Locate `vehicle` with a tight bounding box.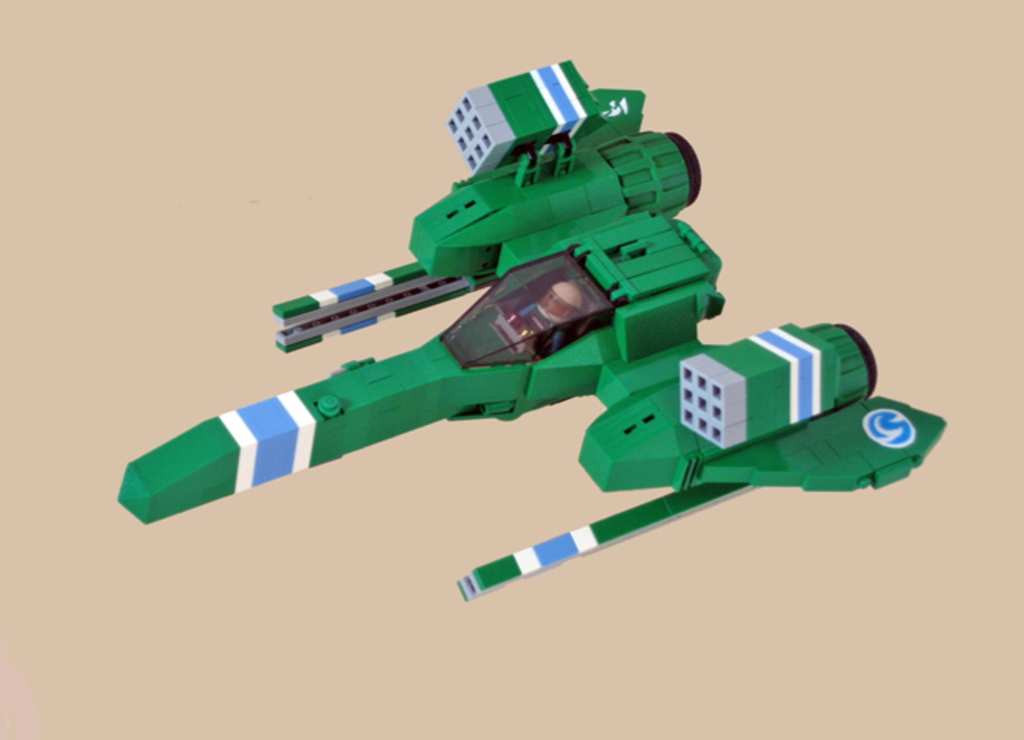
(119,84,891,635).
